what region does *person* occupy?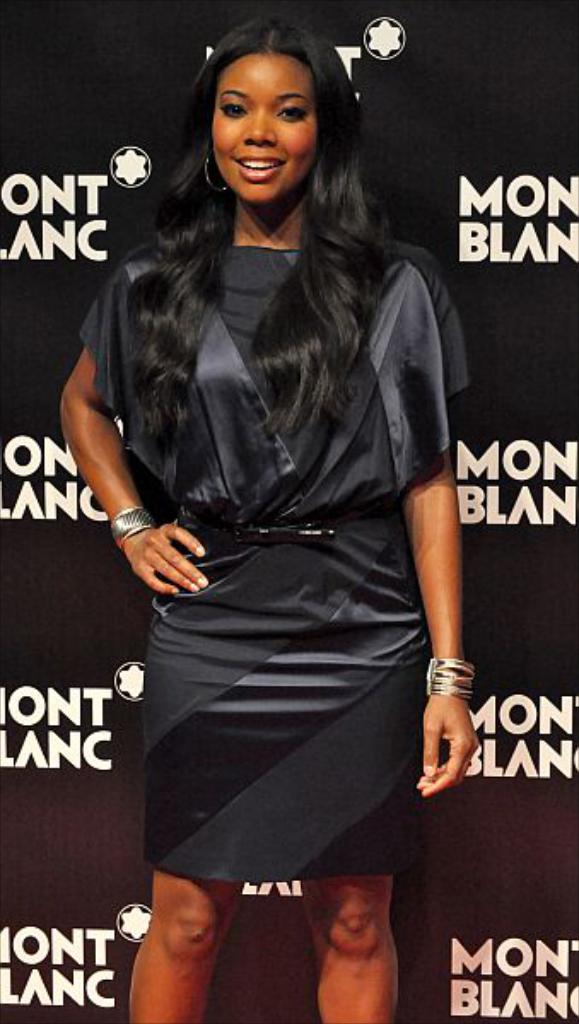
[x1=51, y1=10, x2=473, y2=1022].
